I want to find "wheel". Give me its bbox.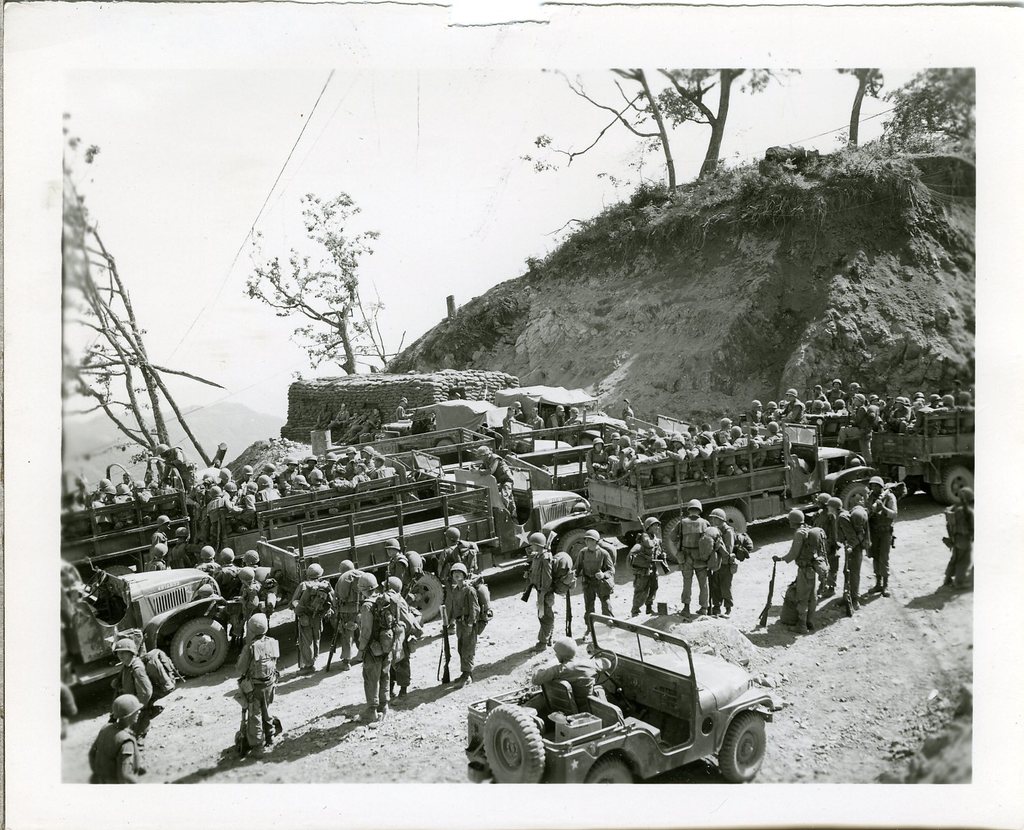
region(720, 711, 767, 782).
